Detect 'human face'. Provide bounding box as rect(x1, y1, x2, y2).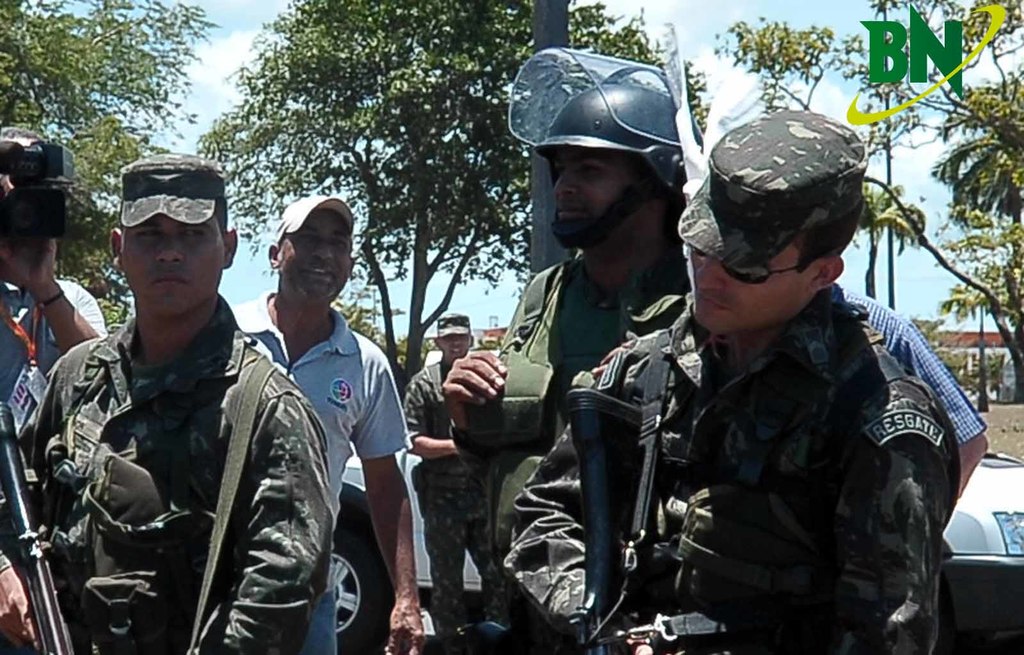
rect(553, 149, 632, 230).
